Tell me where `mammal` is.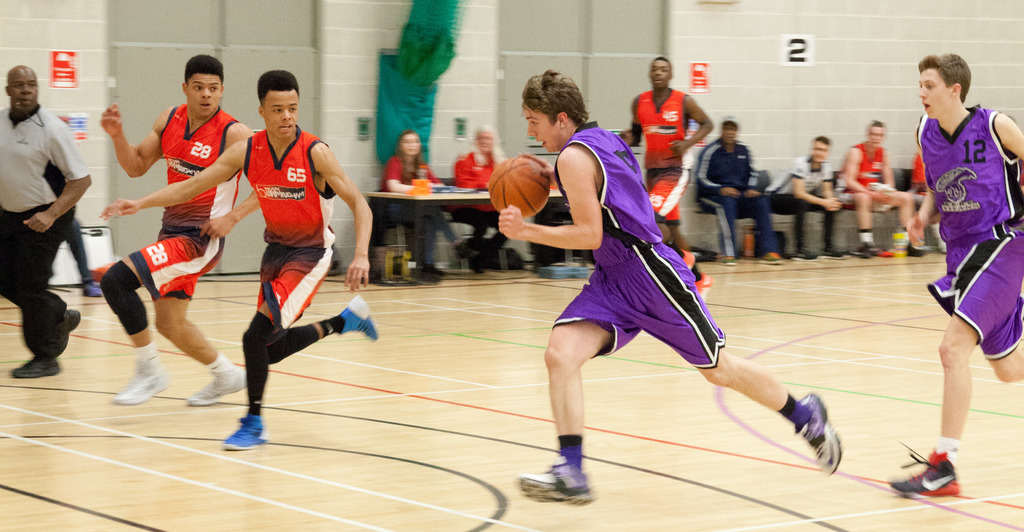
`mammal` is at 767 137 848 261.
